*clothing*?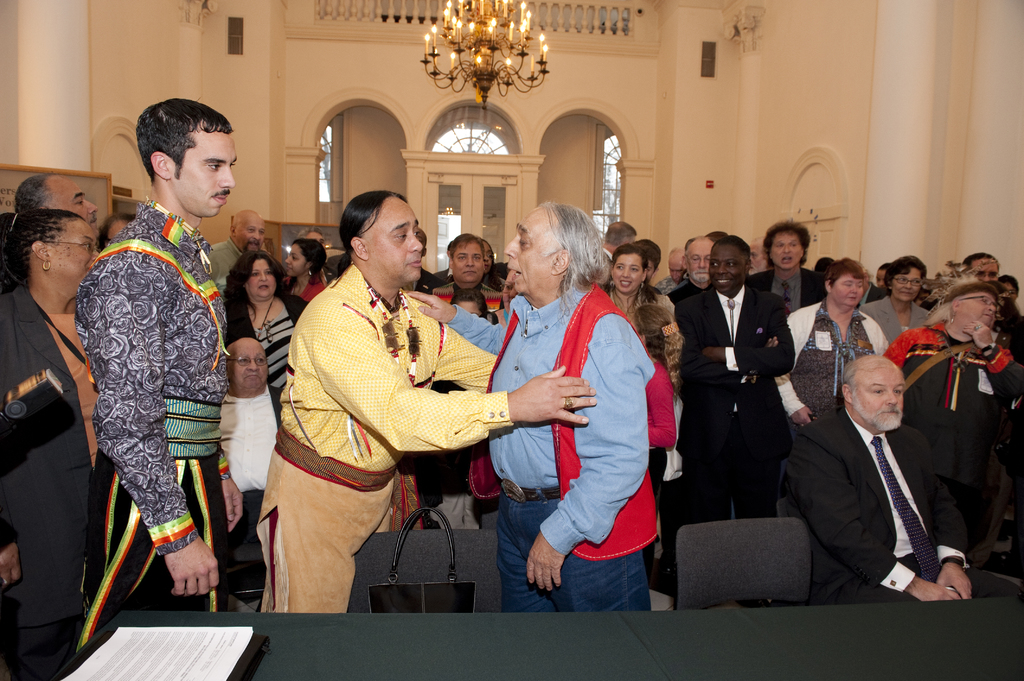
(left=781, top=400, right=1012, bottom=606)
